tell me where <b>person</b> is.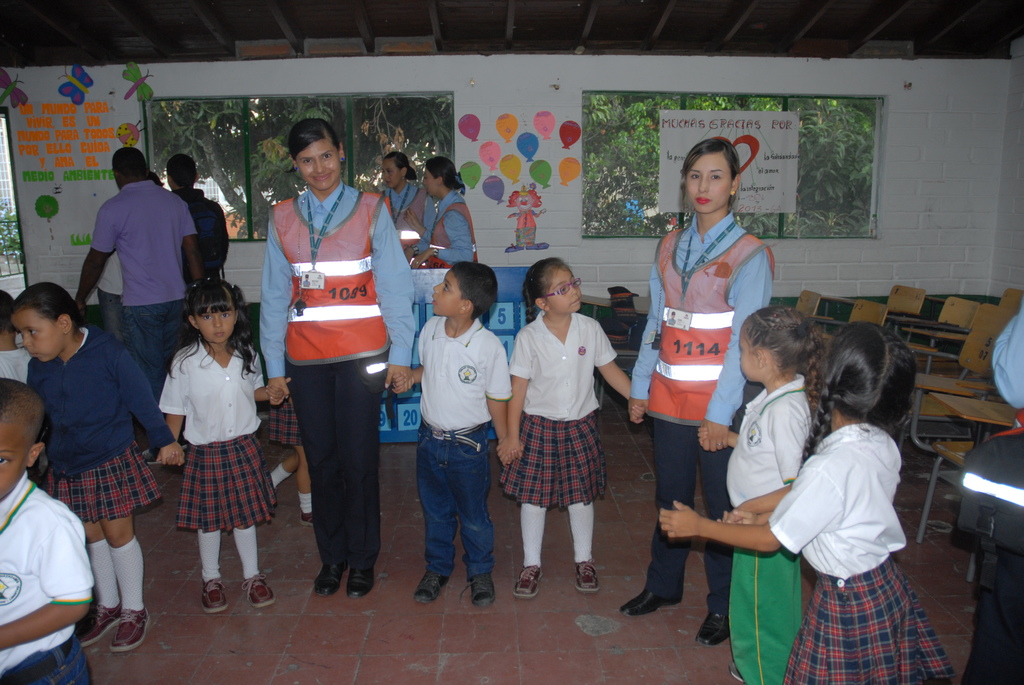
<b>person</b> is at left=499, top=258, right=637, bottom=599.
